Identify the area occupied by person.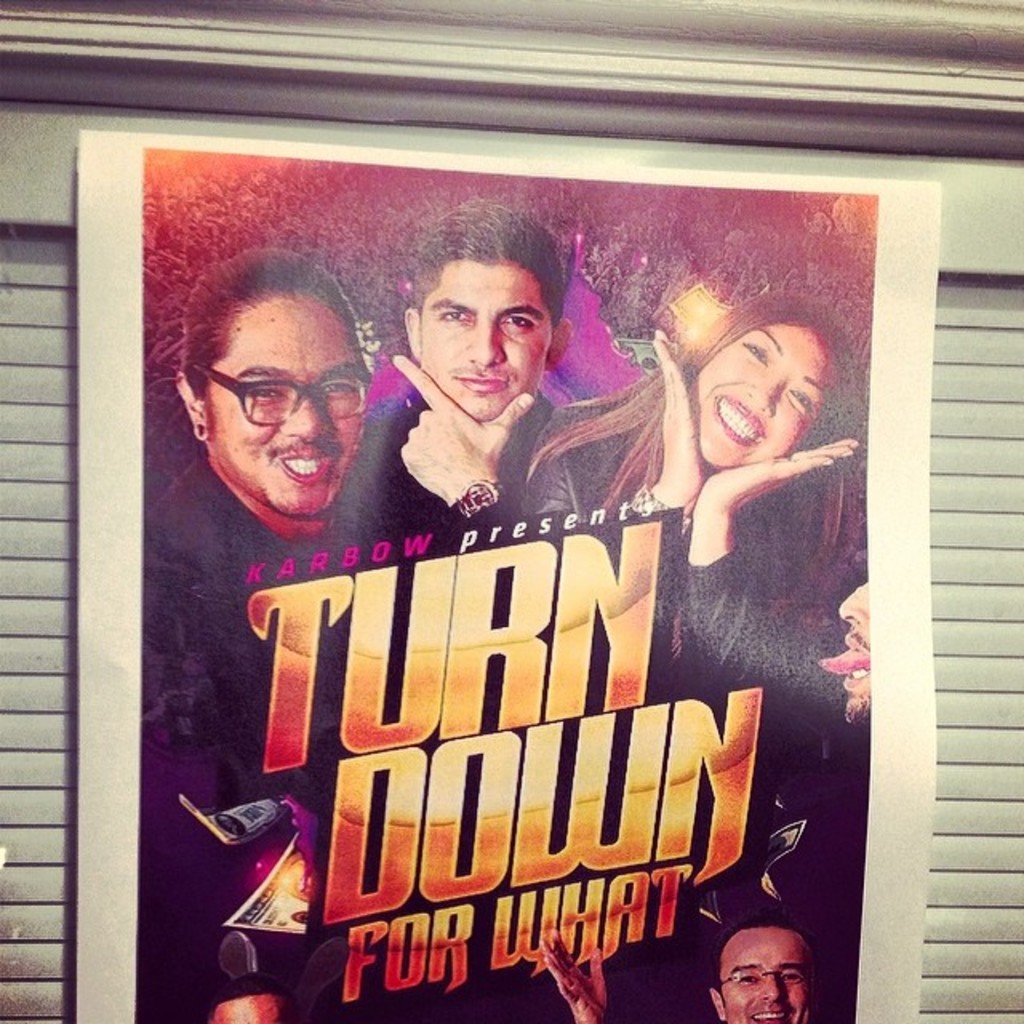
Area: {"left": 520, "top": 291, "right": 861, "bottom": 802}.
